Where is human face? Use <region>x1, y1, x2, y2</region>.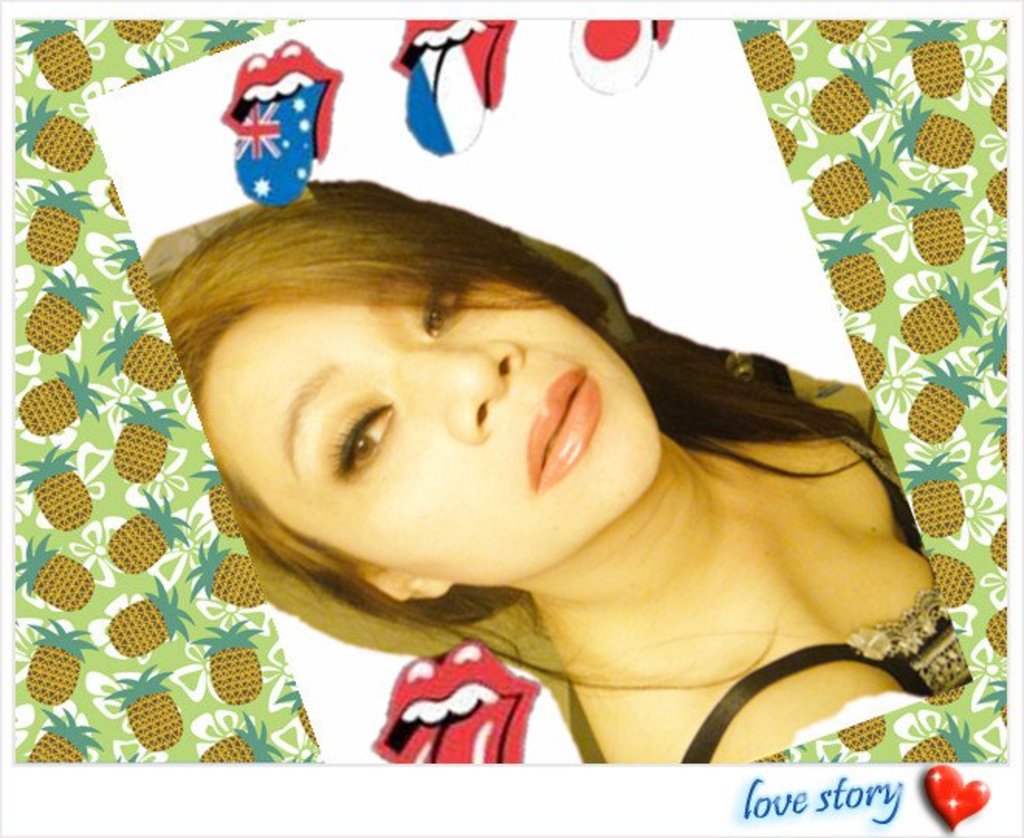
<region>198, 277, 655, 589</region>.
